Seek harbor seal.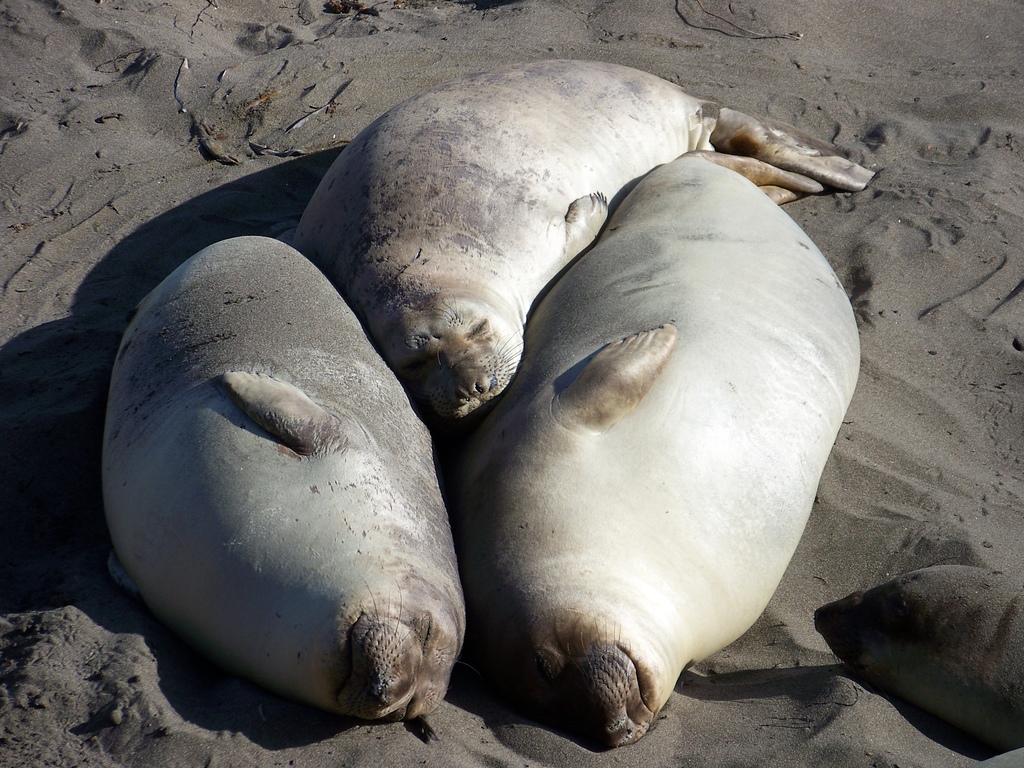
296/58/876/420.
